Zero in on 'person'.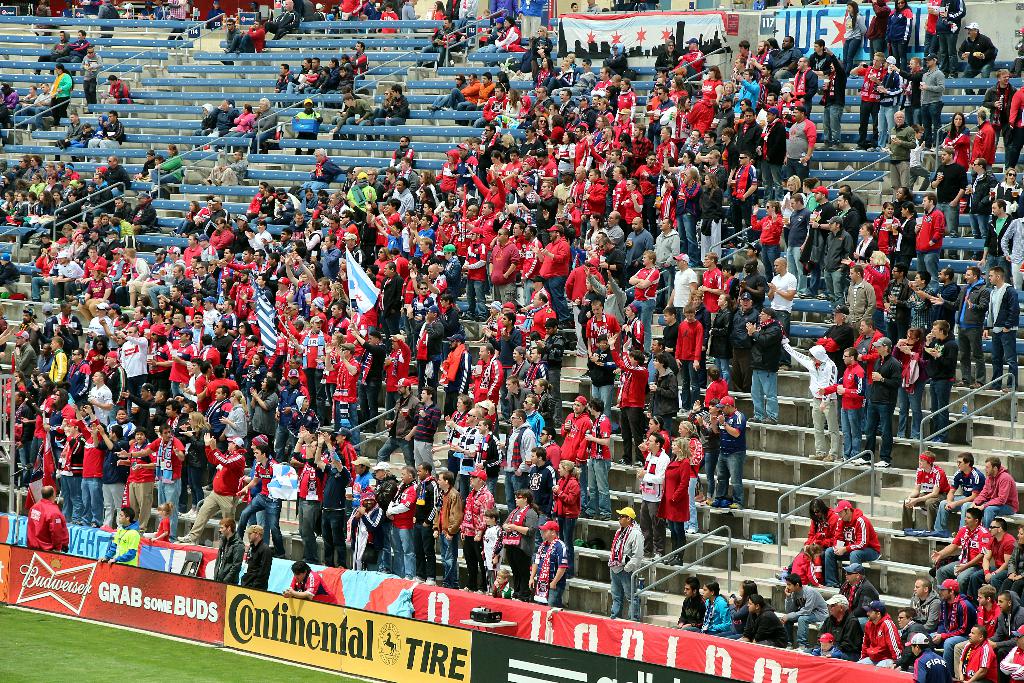
Zeroed in: {"x1": 194, "y1": 435, "x2": 245, "y2": 538}.
